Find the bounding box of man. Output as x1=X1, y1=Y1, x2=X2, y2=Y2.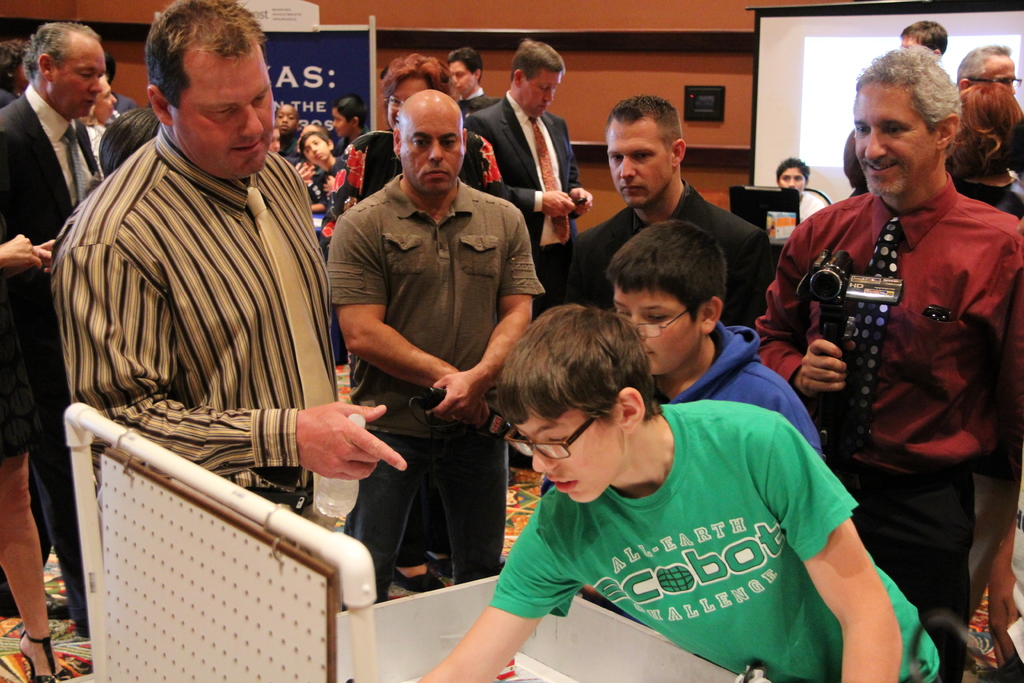
x1=47, y1=0, x2=406, y2=516.
